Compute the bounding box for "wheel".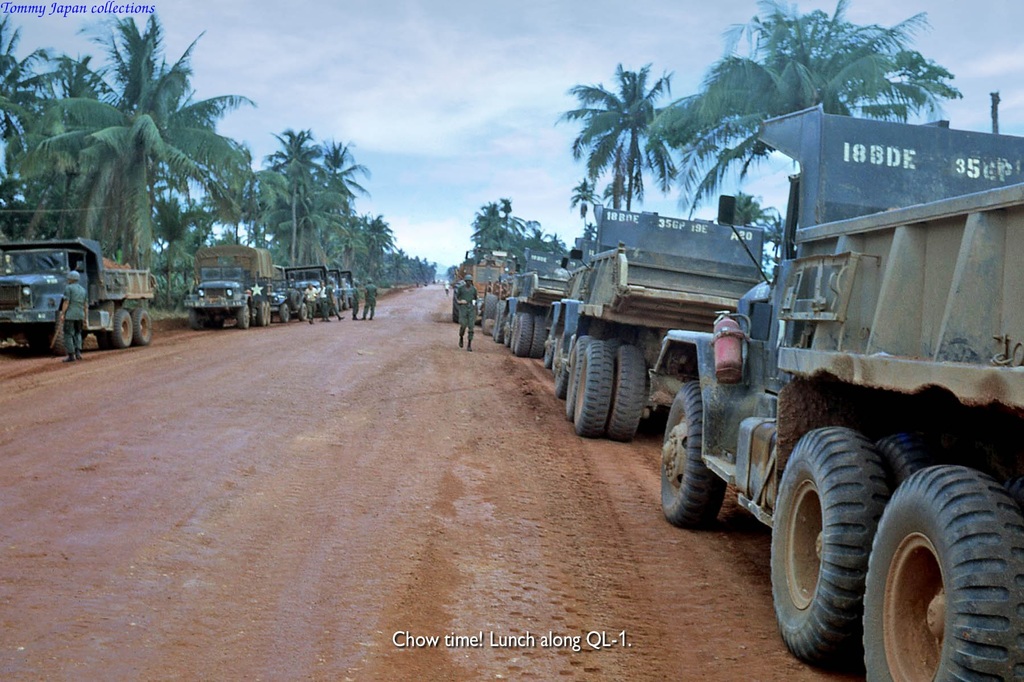
bbox(207, 309, 218, 331).
